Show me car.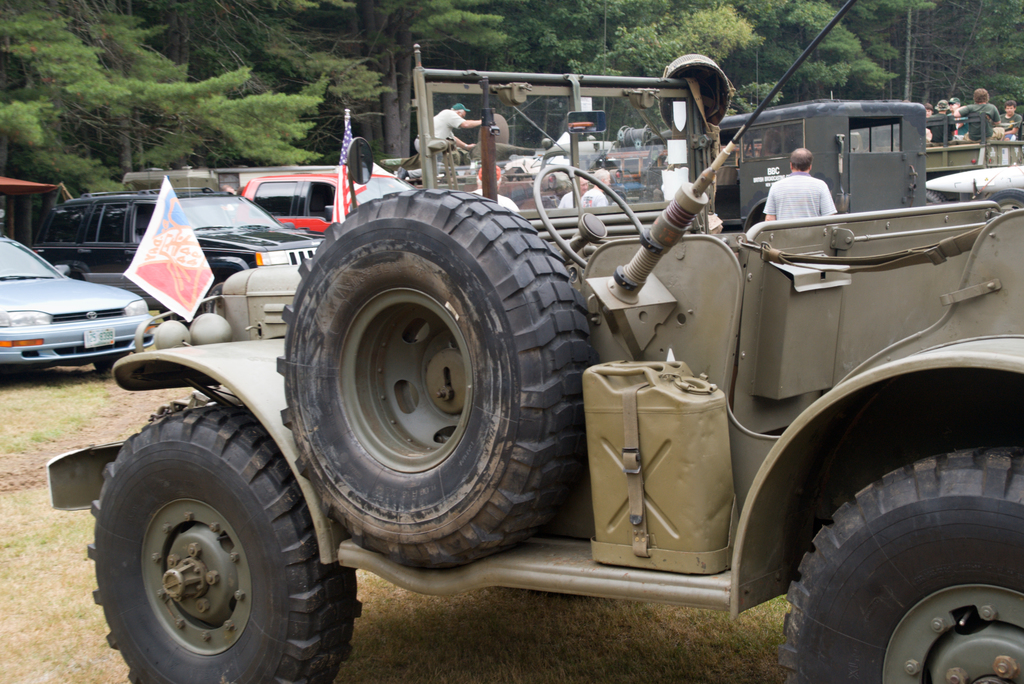
car is here: <bbox>40, 191, 319, 286</bbox>.
